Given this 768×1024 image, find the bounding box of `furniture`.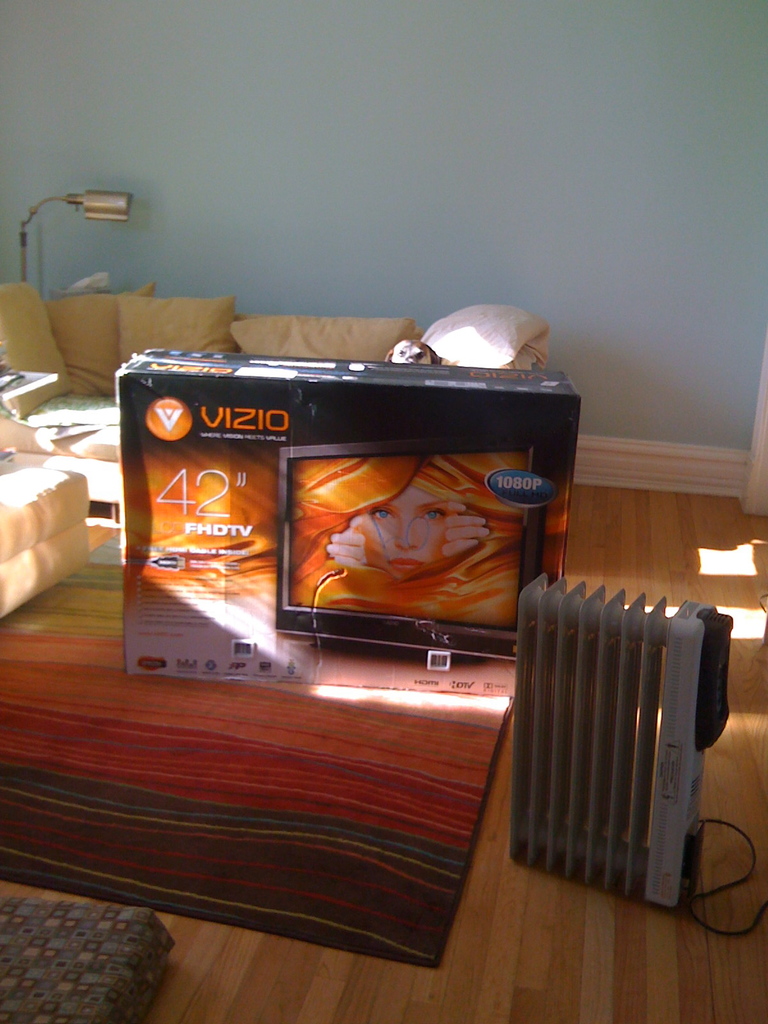
(left=0, top=420, right=99, bottom=619).
